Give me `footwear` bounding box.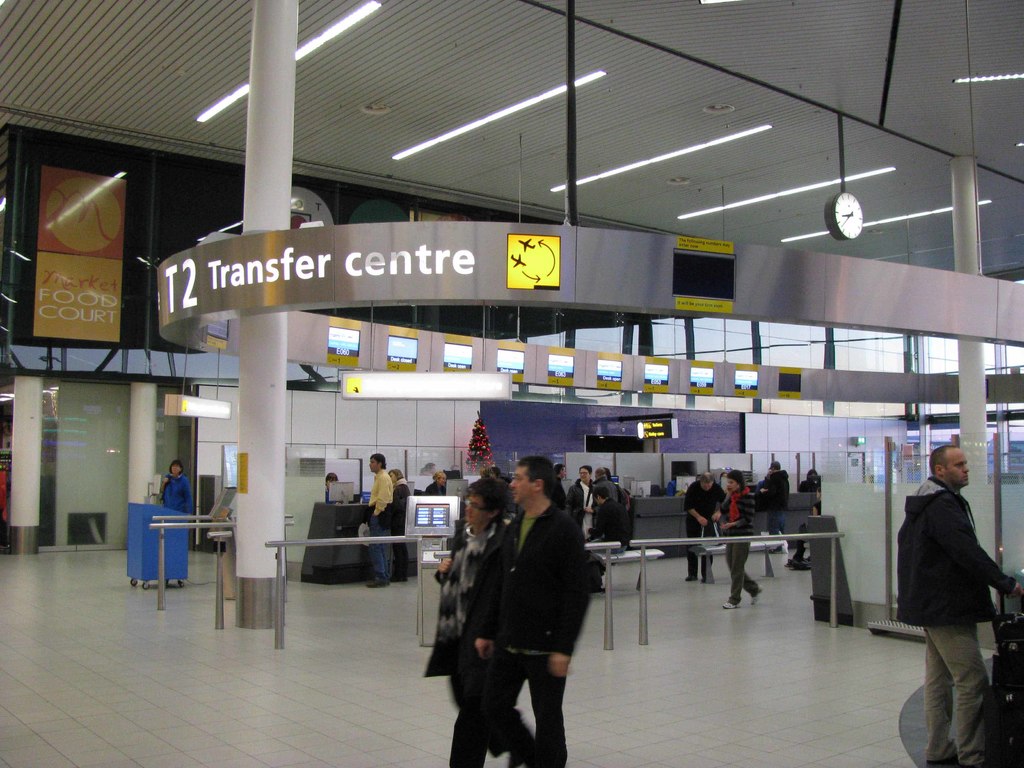
crop(507, 749, 523, 767).
